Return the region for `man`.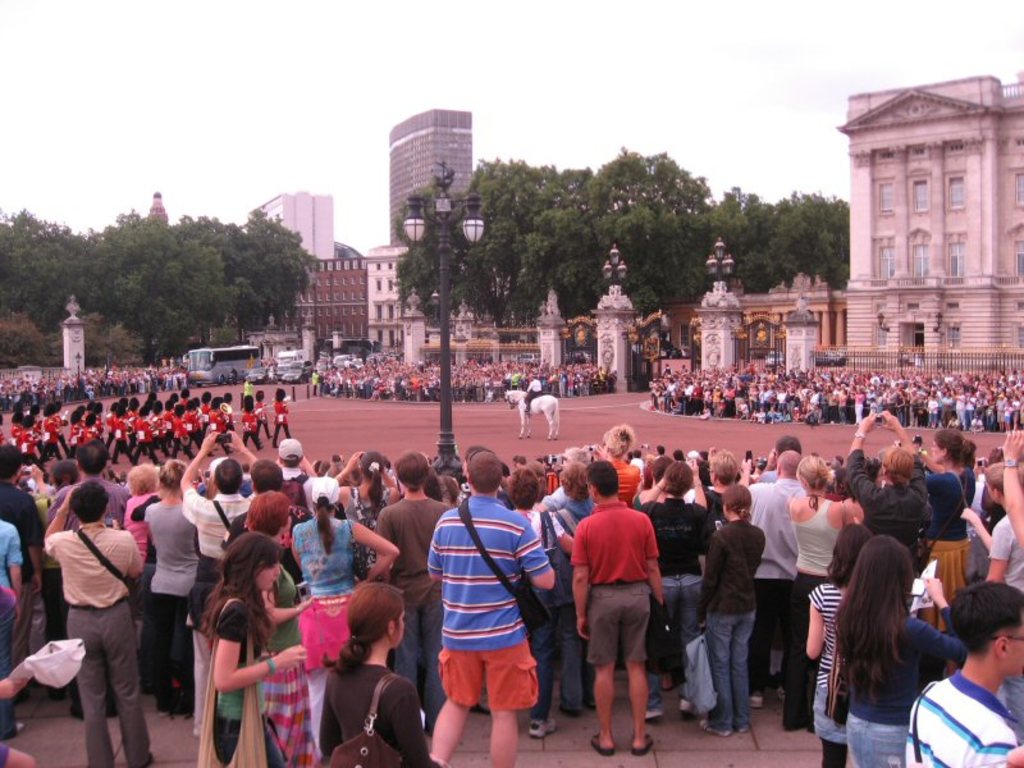
<region>524, 374, 541, 416</region>.
